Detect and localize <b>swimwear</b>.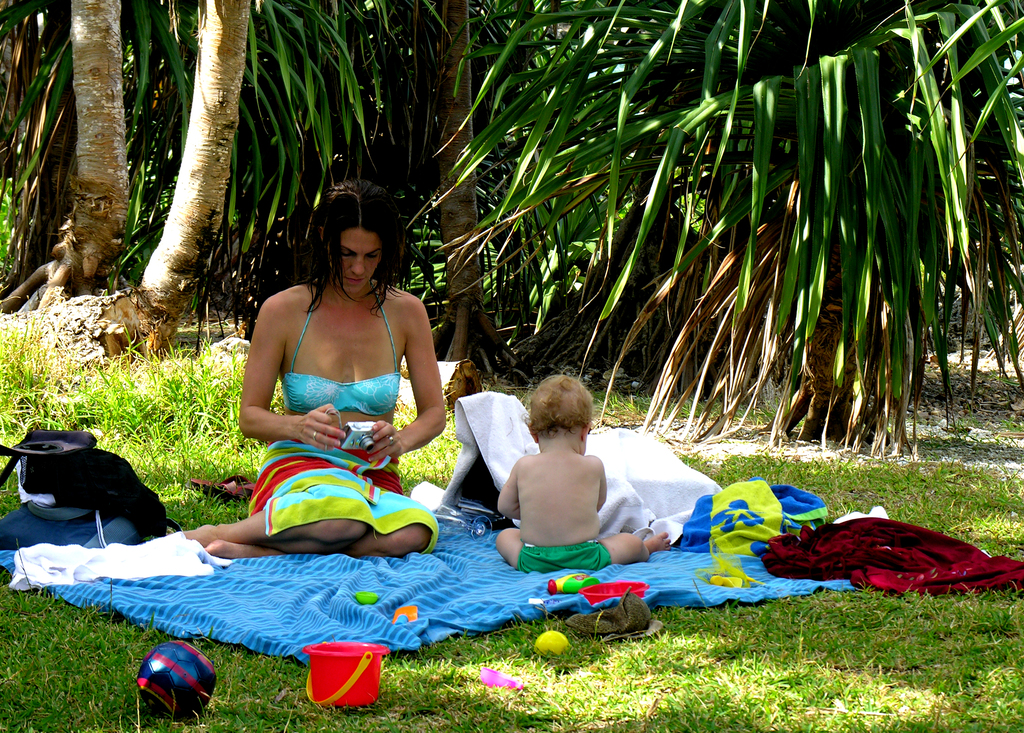
Localized at <region>285, 278, 401, 413</region>.
